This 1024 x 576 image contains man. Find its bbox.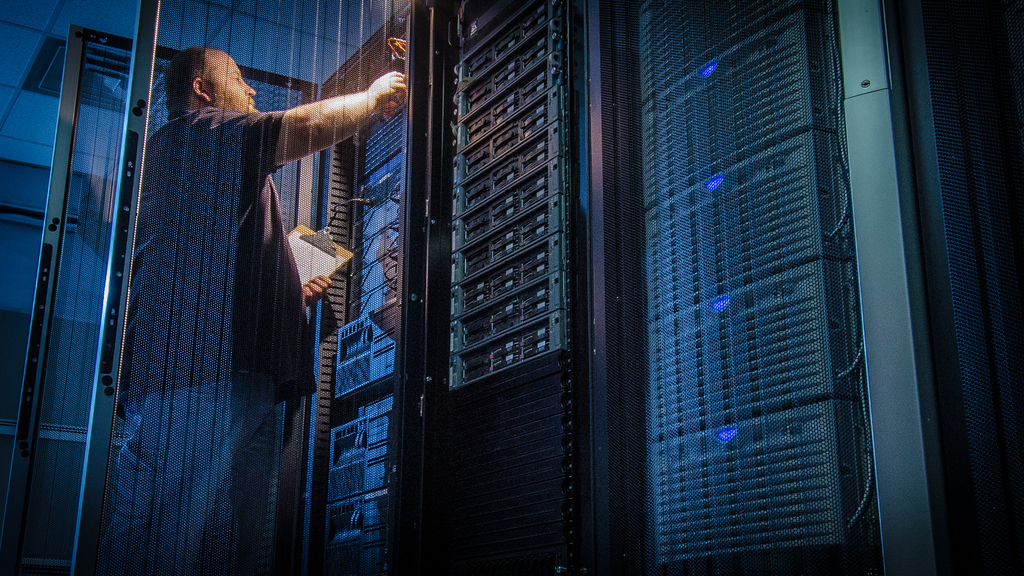
{"left": 96, "top": 46, "right": 417, "bottom": 575}.
